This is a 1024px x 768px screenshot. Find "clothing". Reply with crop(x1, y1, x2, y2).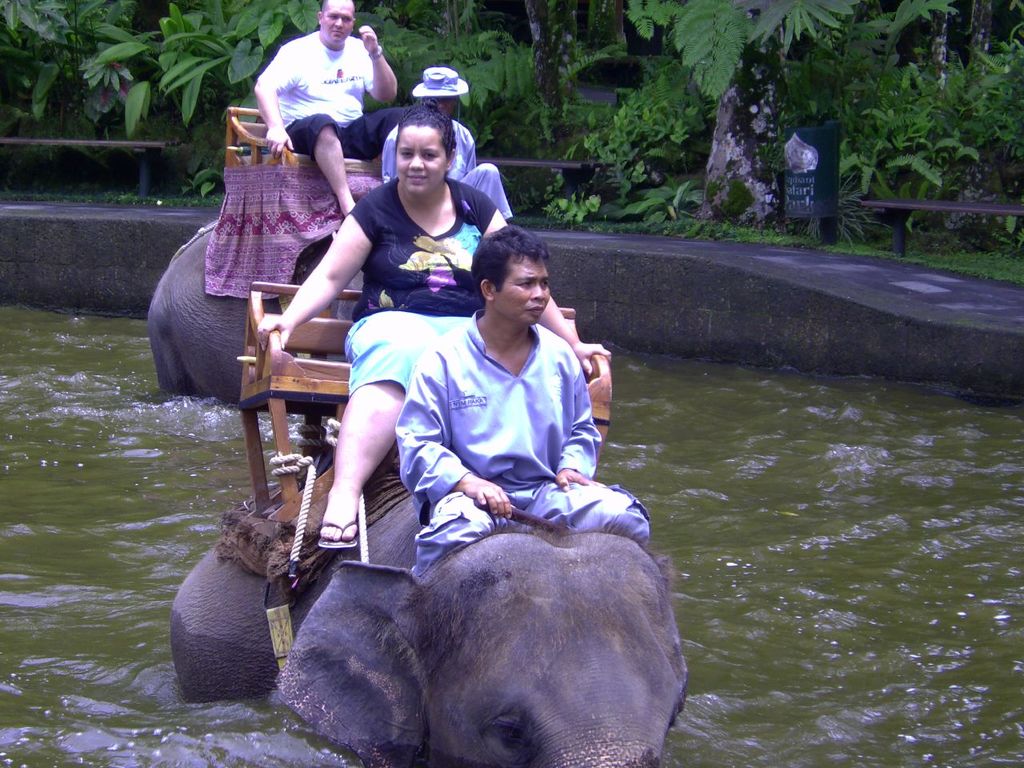
crop(392, 304, 654, 586).
